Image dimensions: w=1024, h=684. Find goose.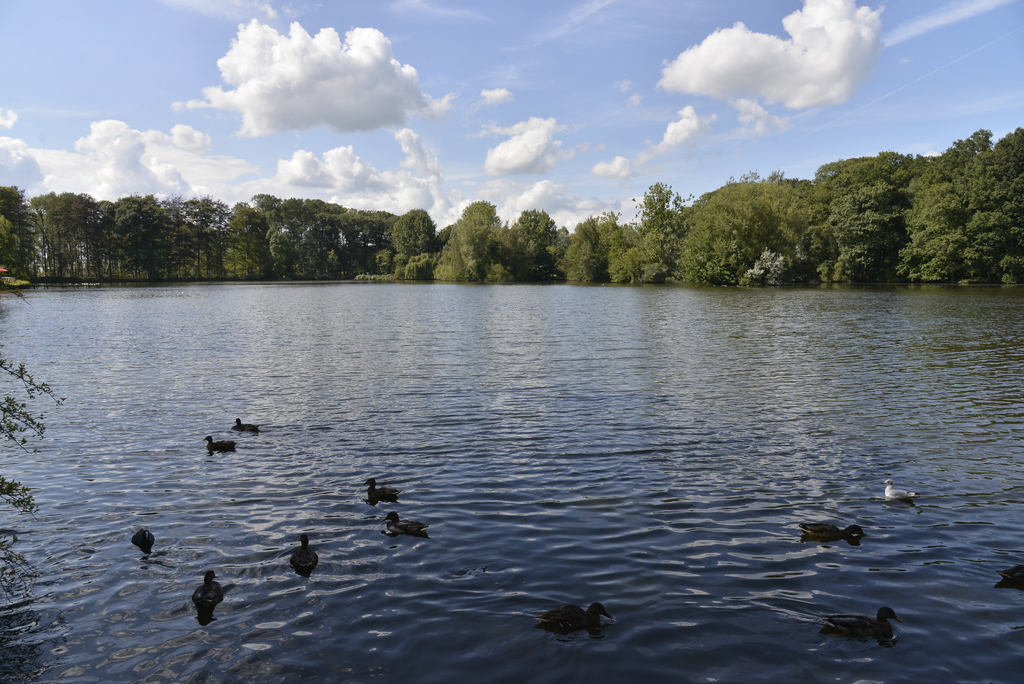
detection(191, 570, 220, 609).
